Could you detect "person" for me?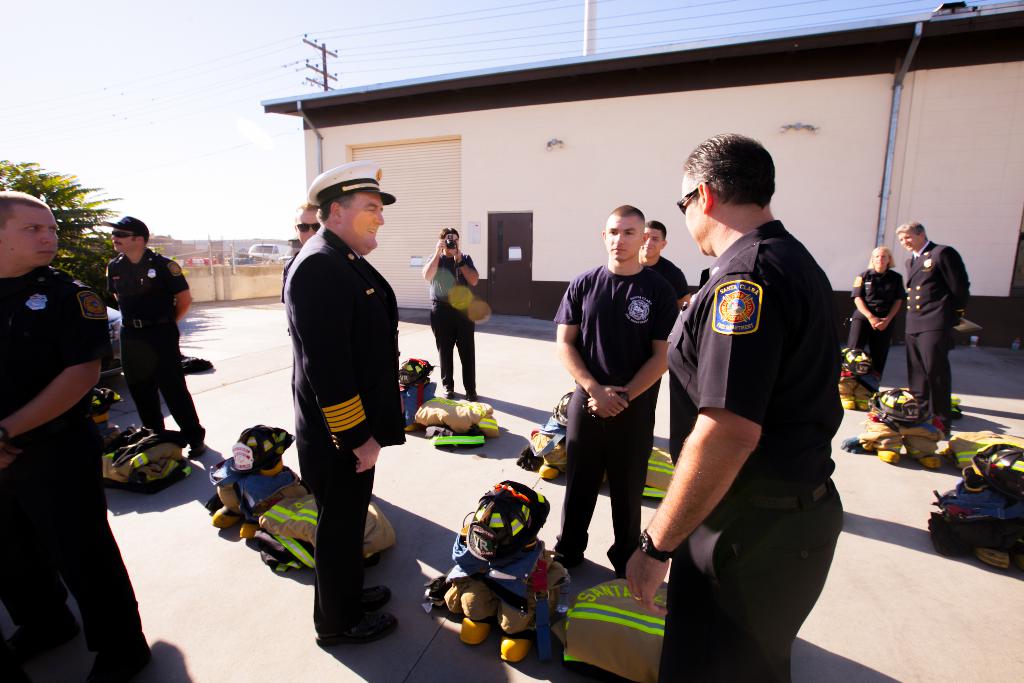
Detection result: left=625, top=131, right=847, bottom=682.
